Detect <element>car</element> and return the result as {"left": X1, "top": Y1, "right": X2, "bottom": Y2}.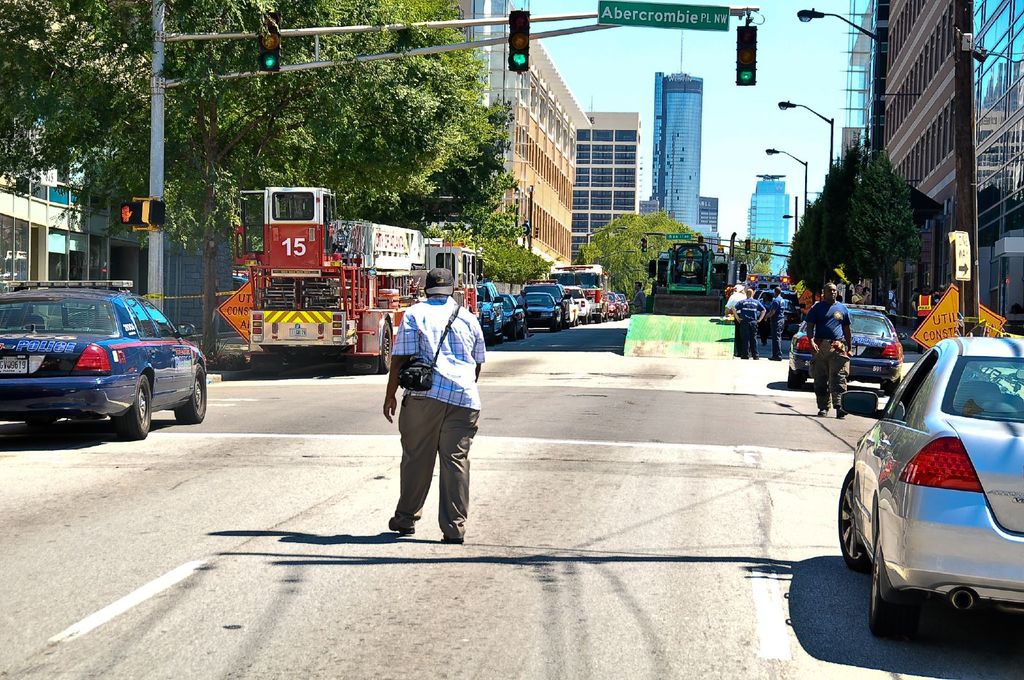
{"left": 618, "top": 293, "right": 630, "bottom": 320}.
